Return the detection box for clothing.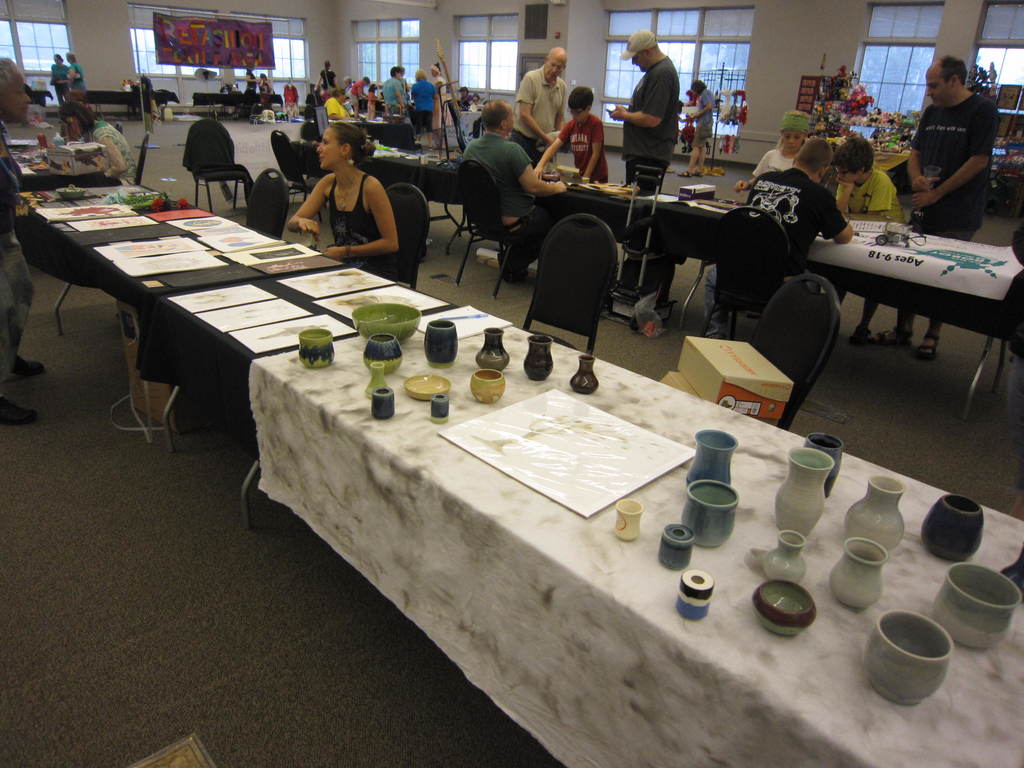
281:86:297:124.
